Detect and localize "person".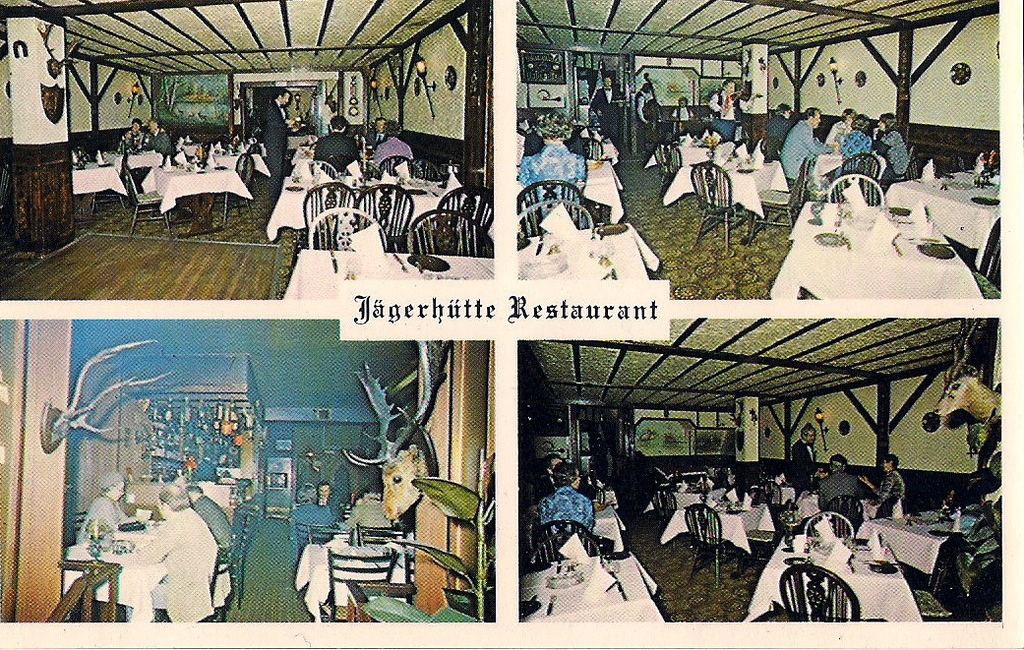
Localized at 790, 97, 847, 189.
